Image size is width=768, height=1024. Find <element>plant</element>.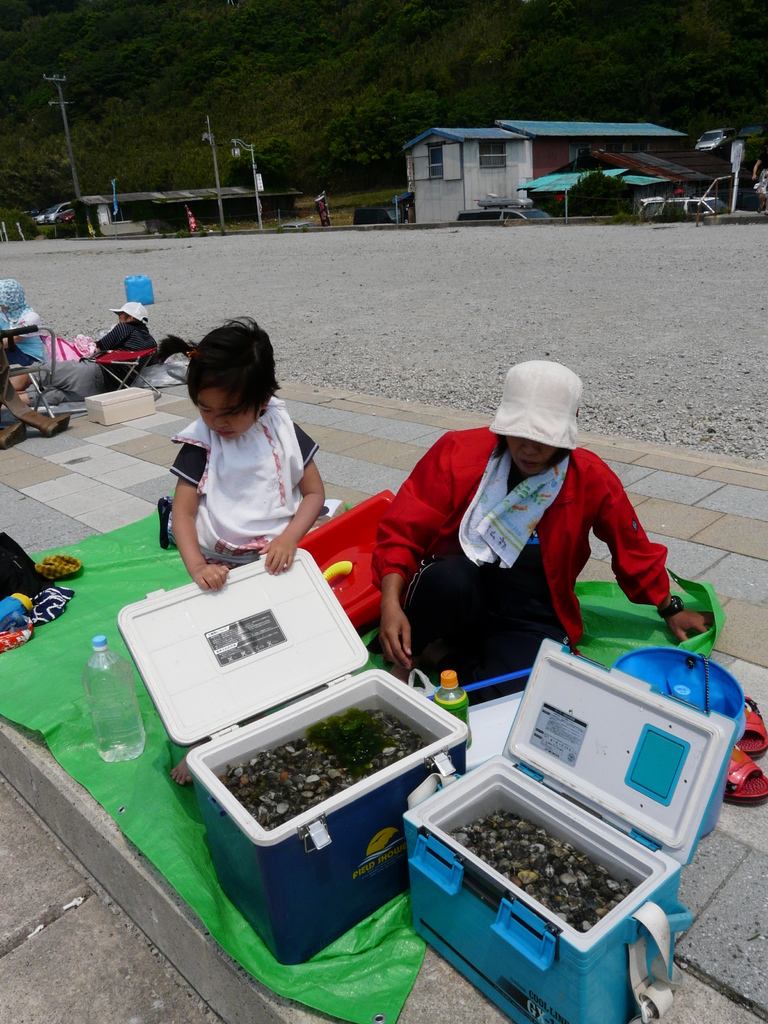
[x1=339, y1=199, x2=413, y2=227].
